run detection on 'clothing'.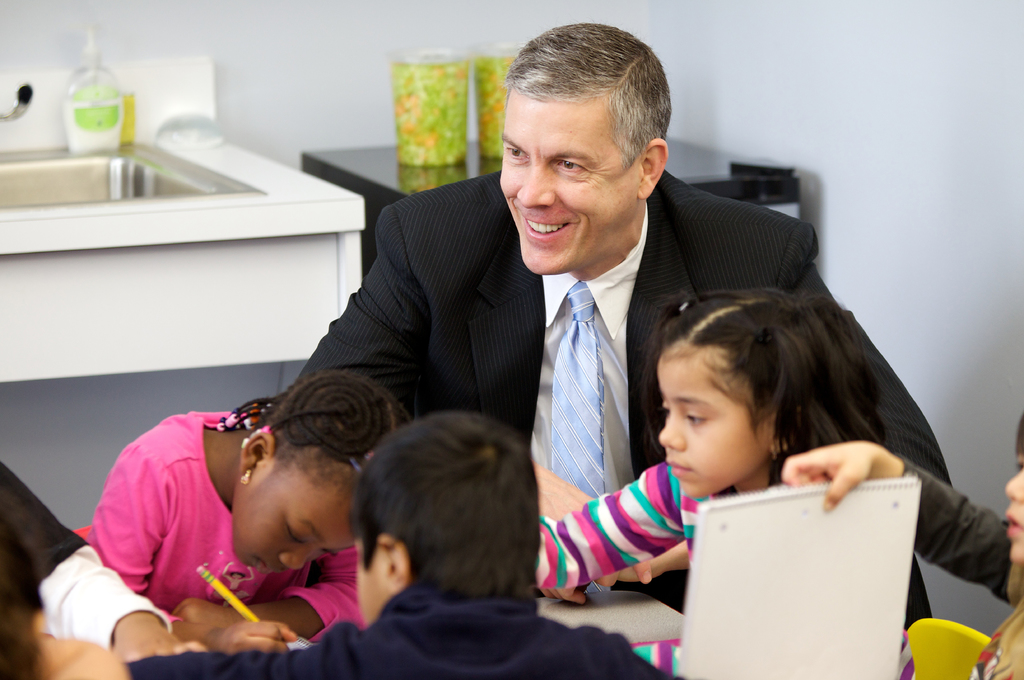
Result: l=527, t=457, r=917, b=679.
